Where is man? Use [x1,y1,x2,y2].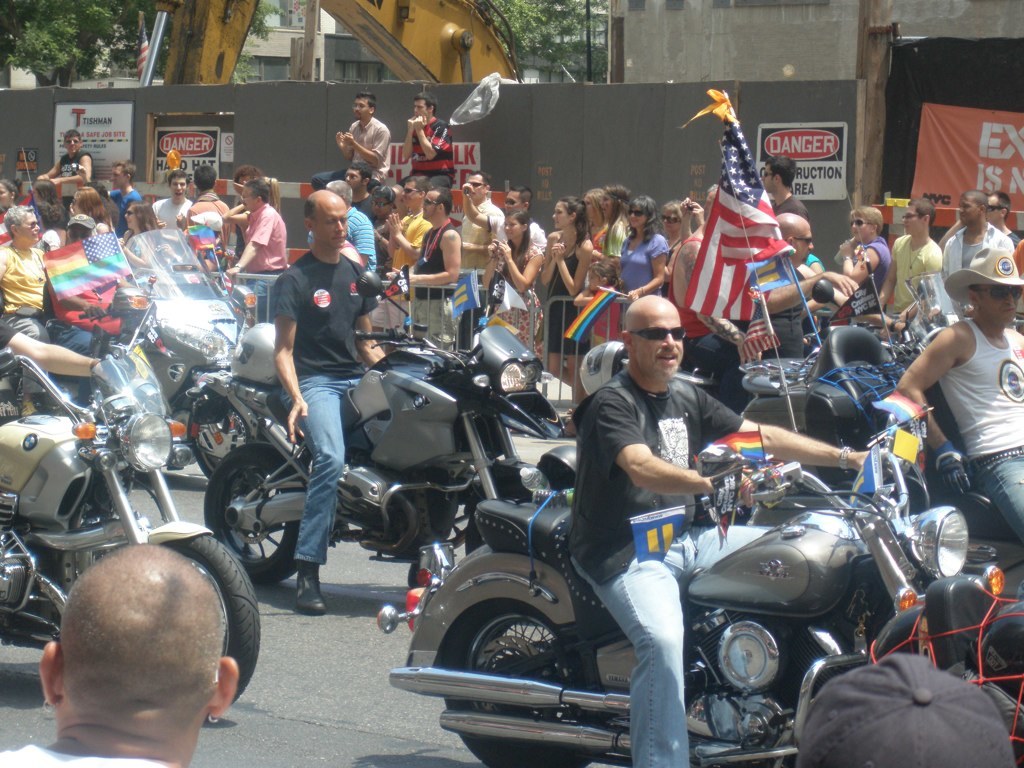
[35,127,96,181].
